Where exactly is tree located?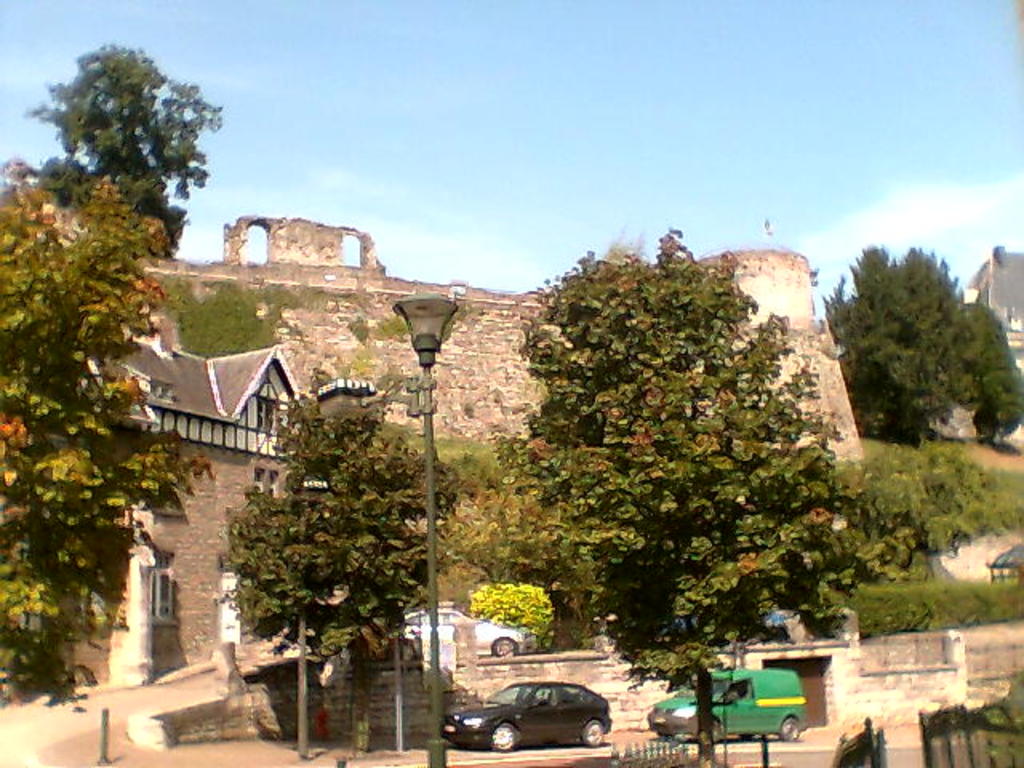
Its bounding box is region(950, 301, 1022, 450).
